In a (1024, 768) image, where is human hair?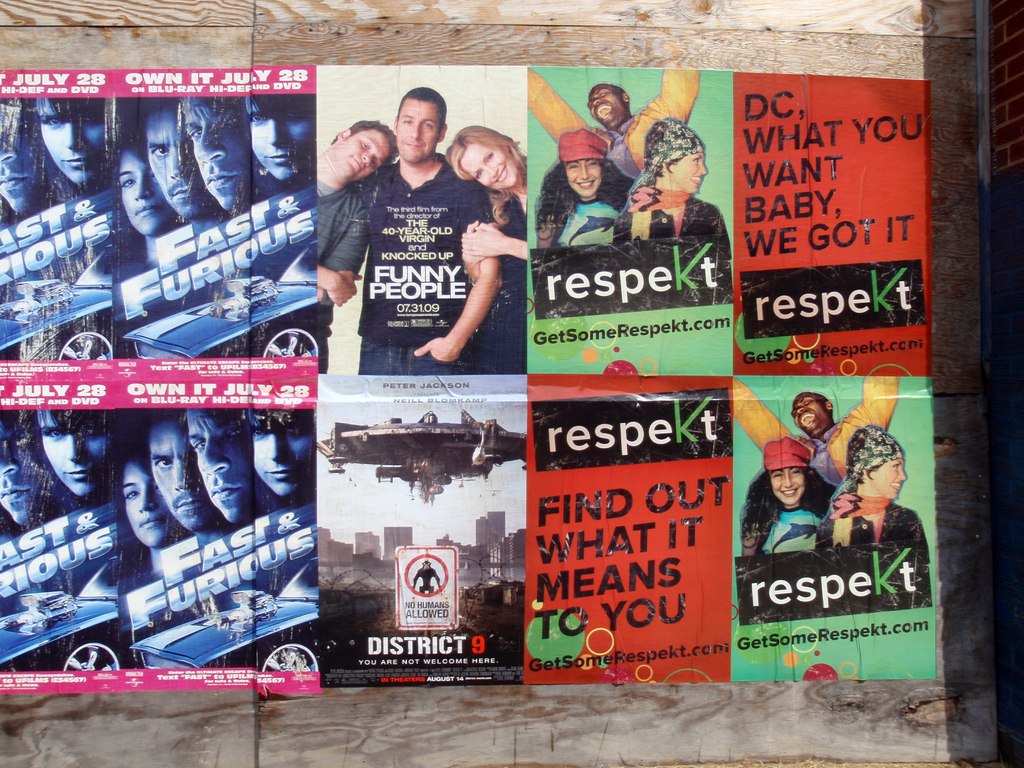
rect(532, 160, 636, 238).
